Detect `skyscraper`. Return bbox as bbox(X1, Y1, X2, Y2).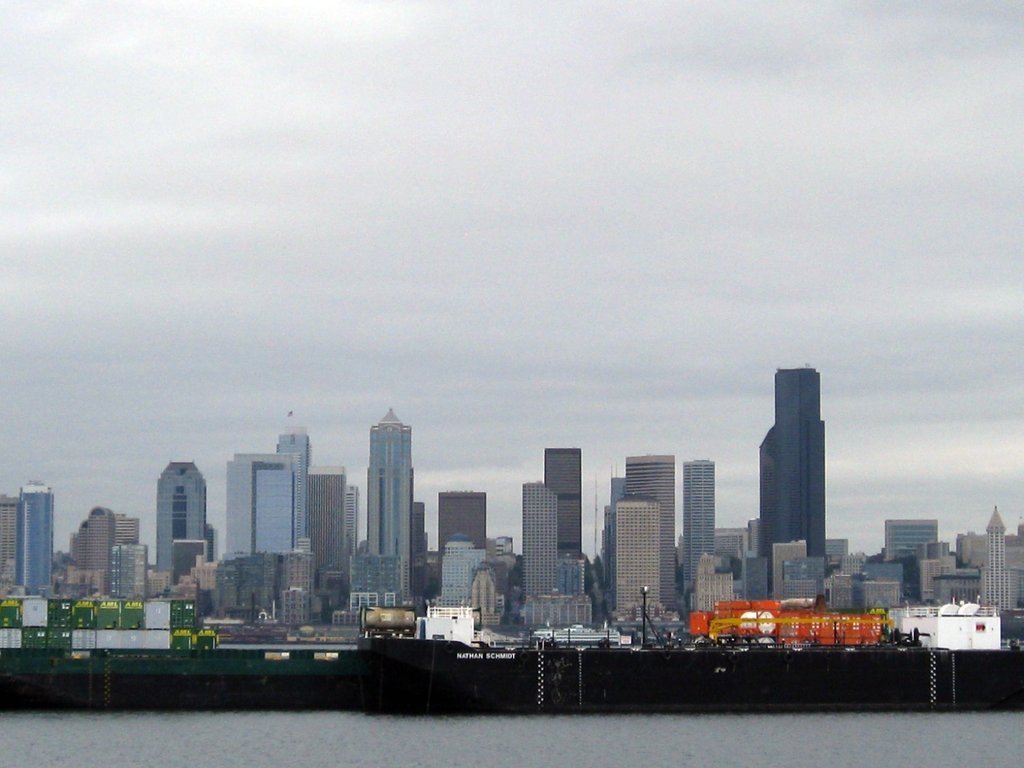
bbox(521, 477, 558, 616).
